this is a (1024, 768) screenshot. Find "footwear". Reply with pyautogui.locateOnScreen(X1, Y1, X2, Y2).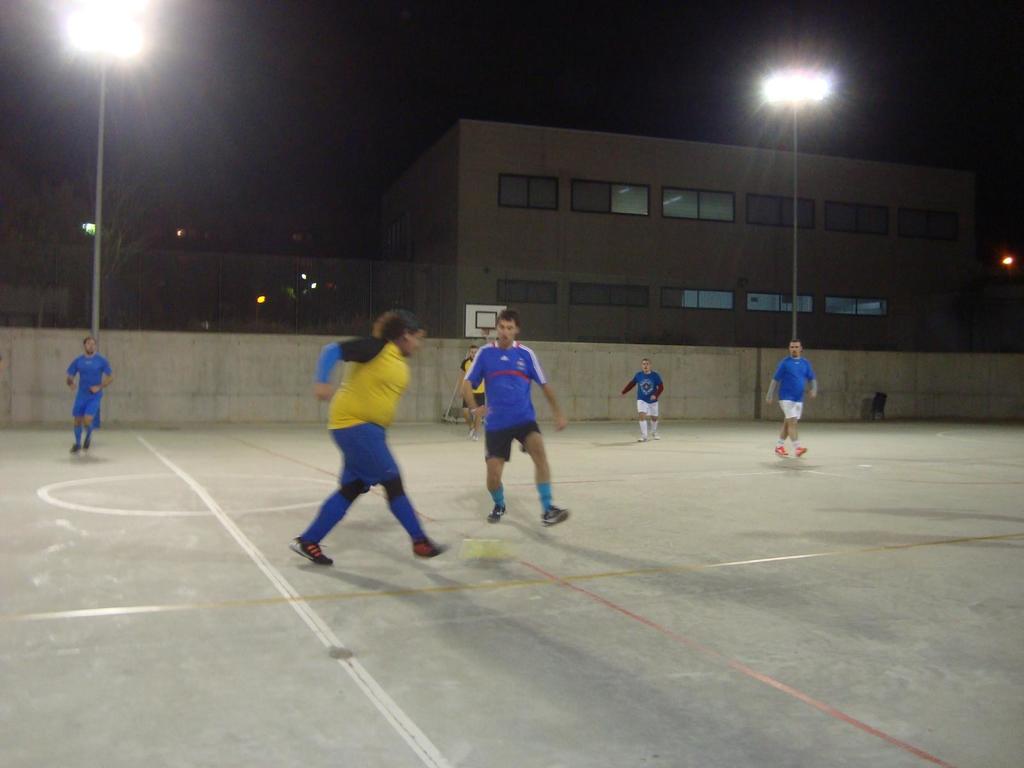
pyautogui.locateOnScreen(412, 538, 447, 561).
